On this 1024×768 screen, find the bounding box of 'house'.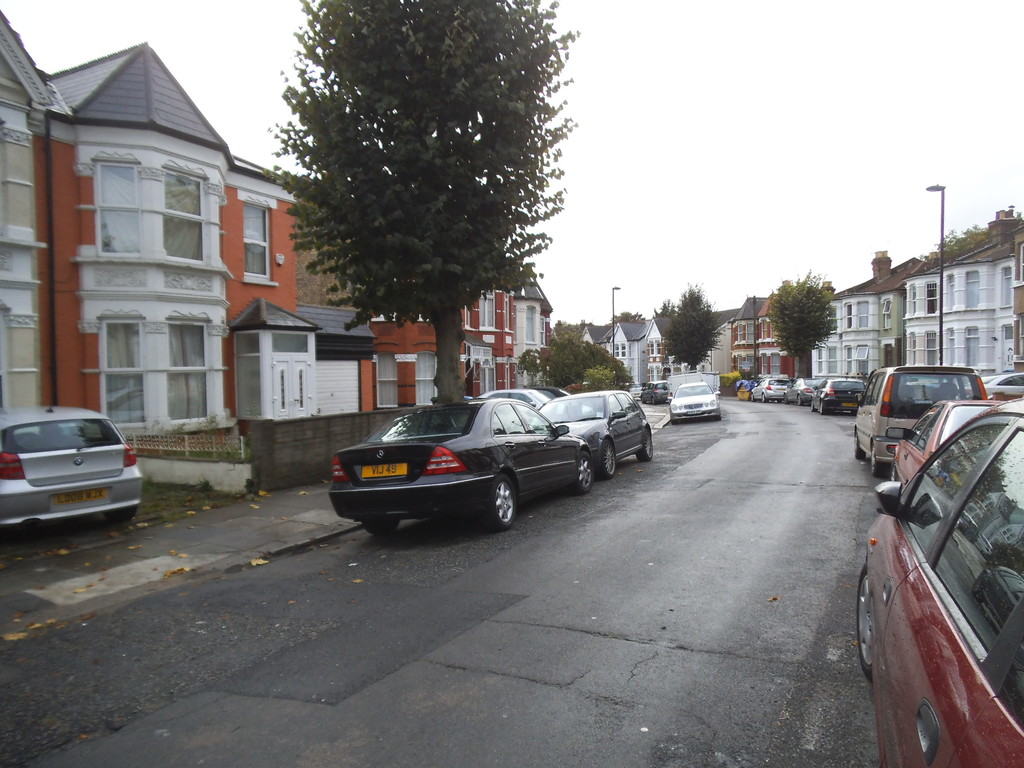
Bounding box: <bbox>756, 288, 815, 392</bbox>.
